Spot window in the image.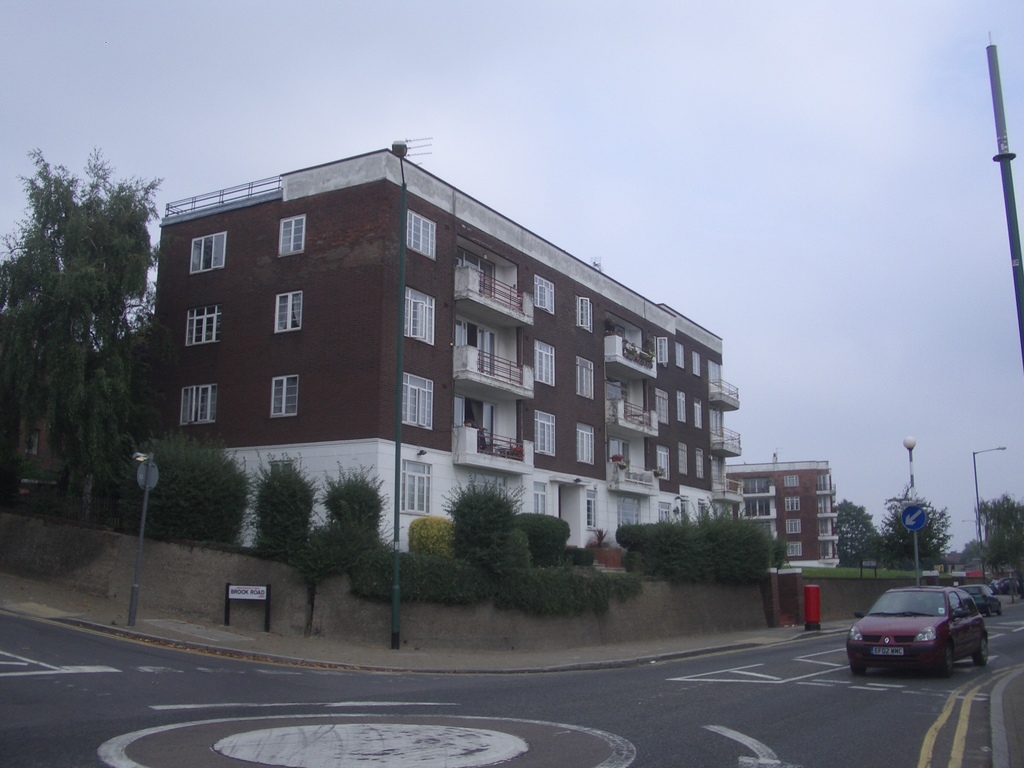
window found at x1=678, y1=442, x2=686, y2=472.
